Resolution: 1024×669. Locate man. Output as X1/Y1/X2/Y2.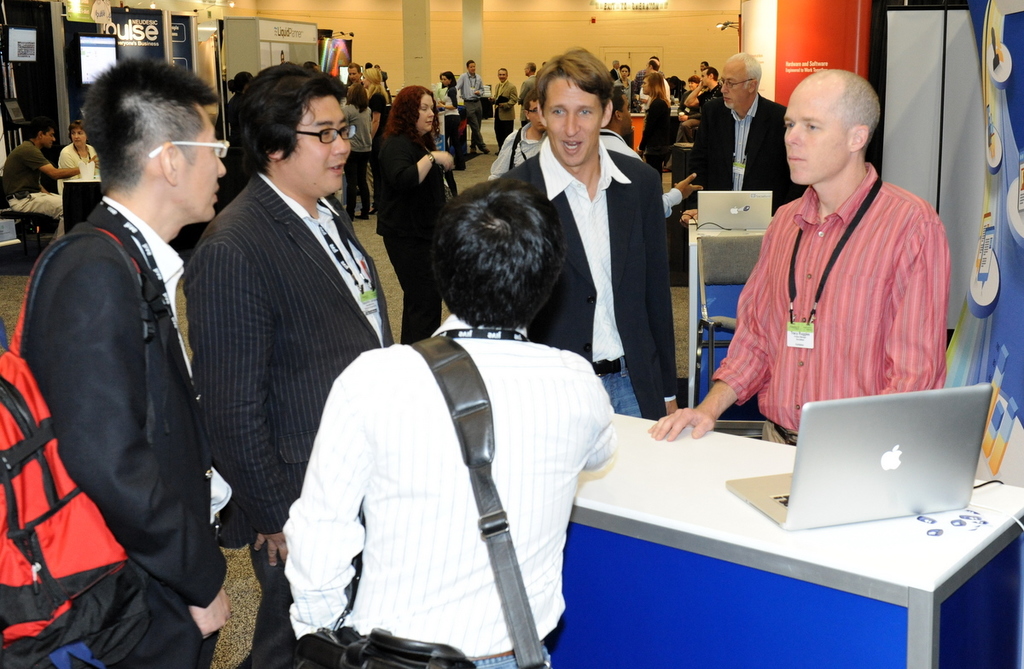
514/59/542/125.
